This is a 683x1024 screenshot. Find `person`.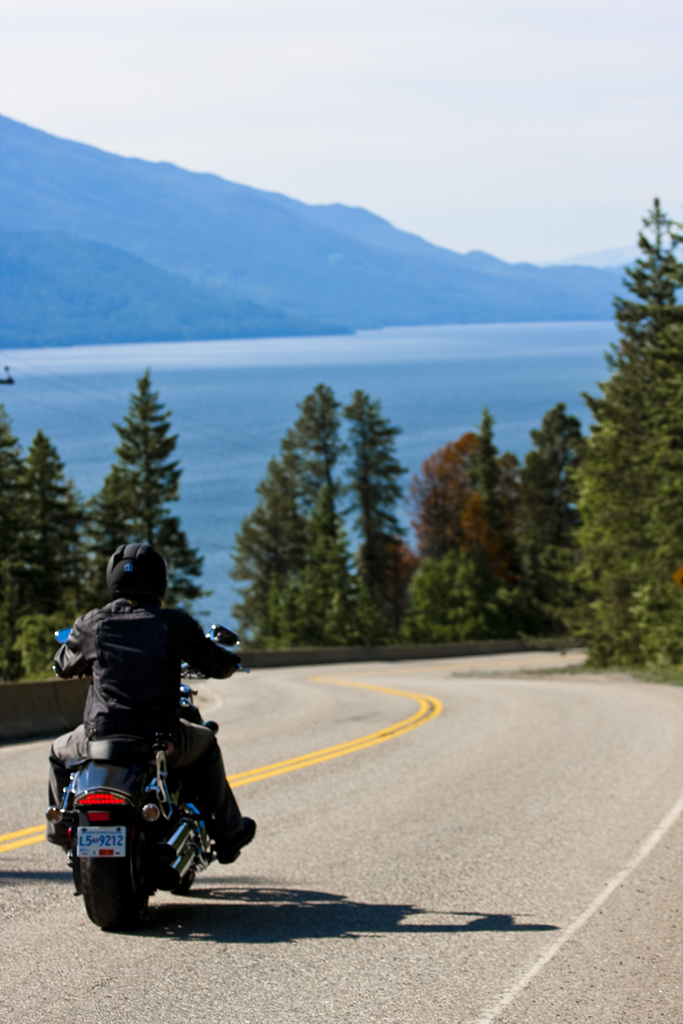
Bounding box: l=53, t=540, r=247, b=910.
